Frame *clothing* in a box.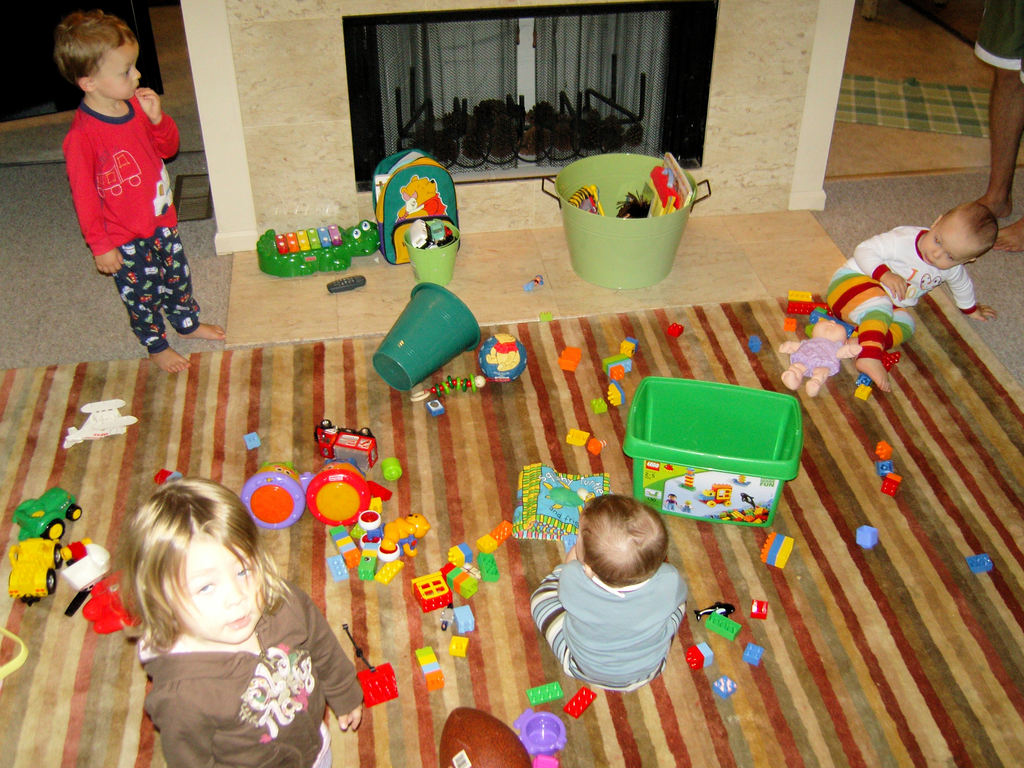
box(55, 63, 182, 326).
